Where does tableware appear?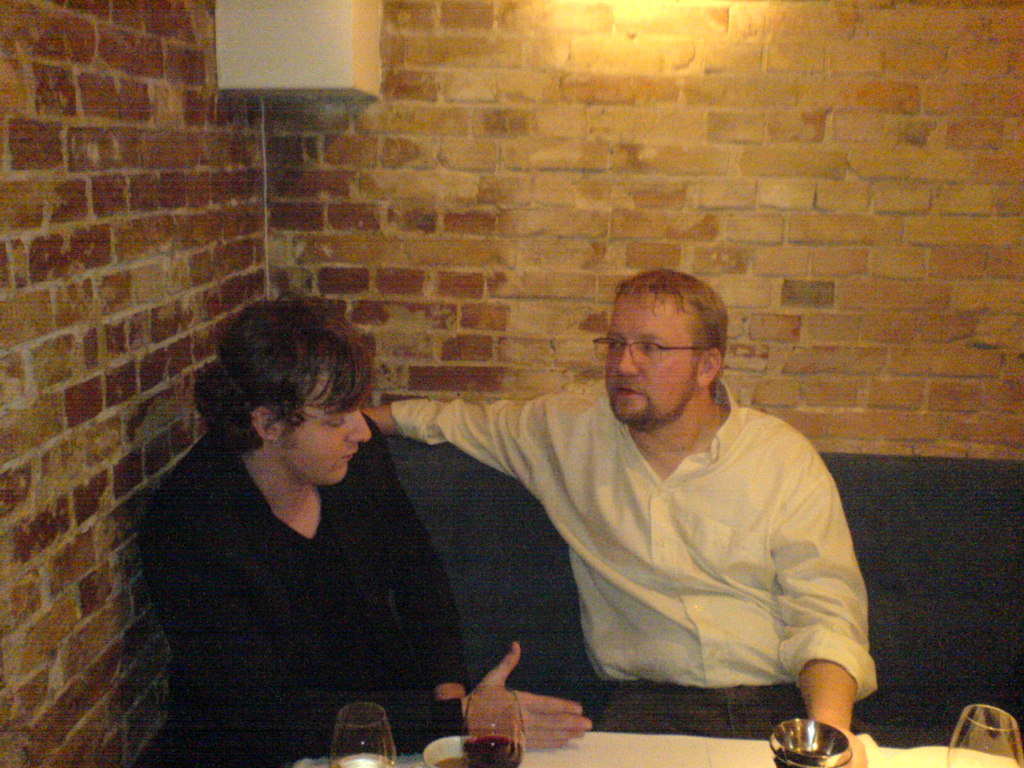
Appears at <bbox>329, 703, 397, 767</bbox>.
